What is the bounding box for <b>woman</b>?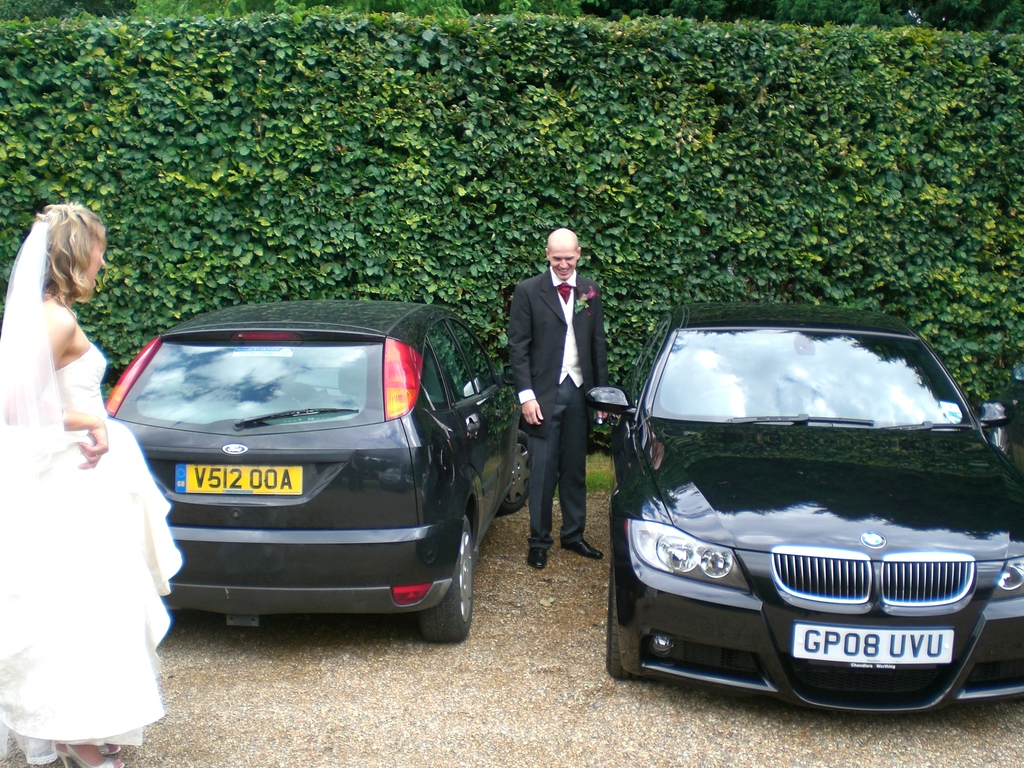
{"x1": 0, "y1": 235, "x2": 161, "y2": 755}.
